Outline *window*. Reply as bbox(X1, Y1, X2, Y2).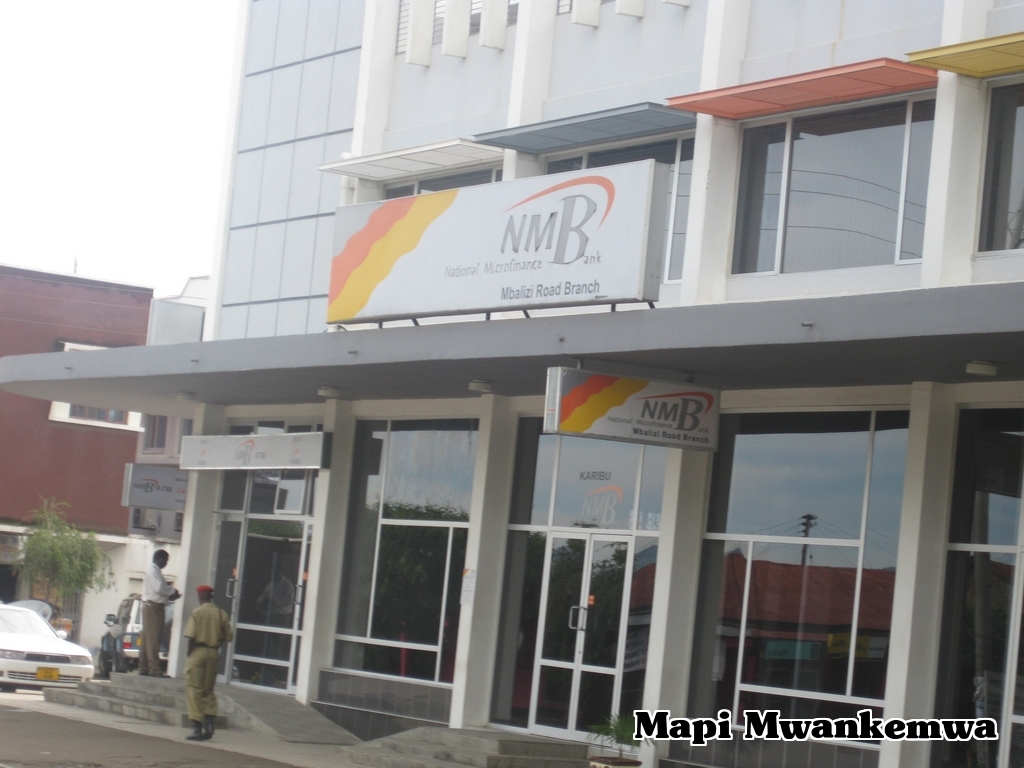
bbox(315, 420, 479, 744).
